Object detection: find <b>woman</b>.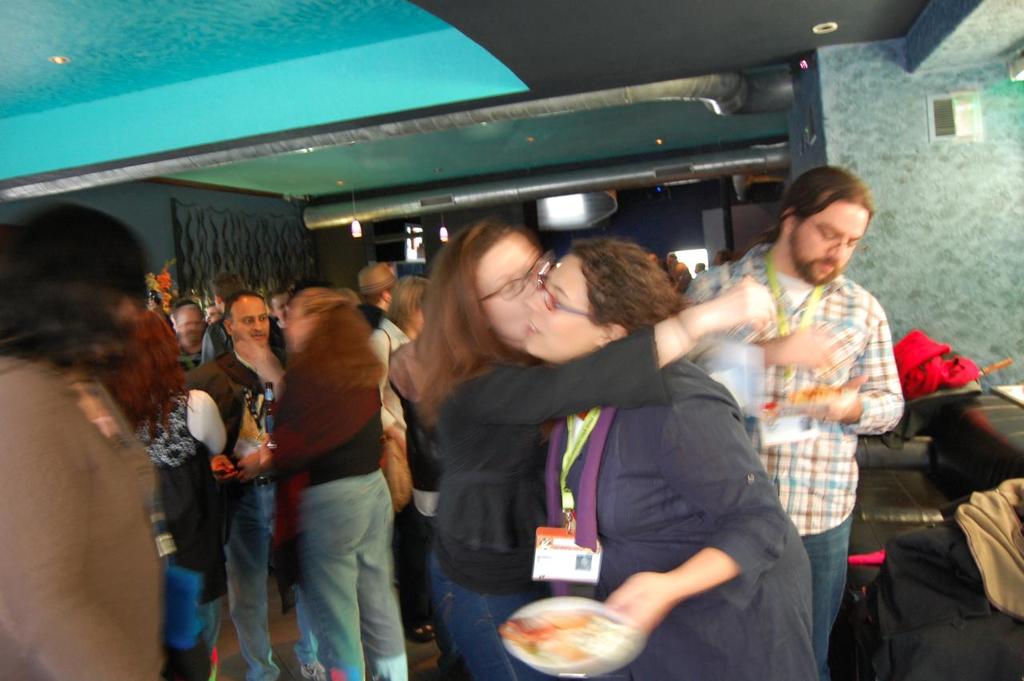
box(539, 238, 820, 680).
